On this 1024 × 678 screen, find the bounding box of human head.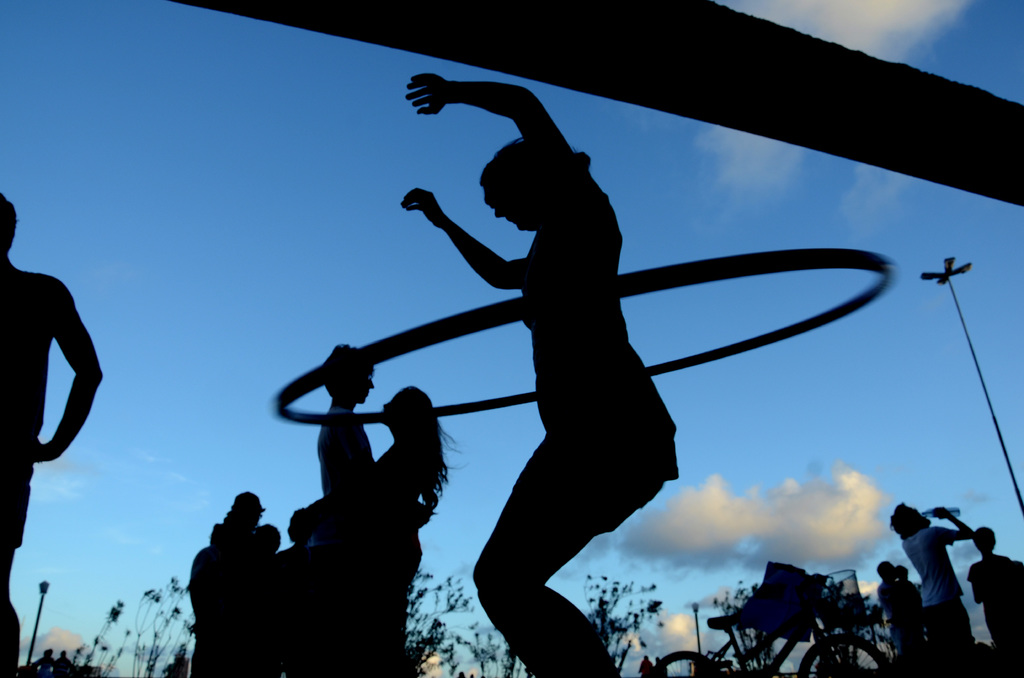
Bounding box: (972, 526, 998, 554).
